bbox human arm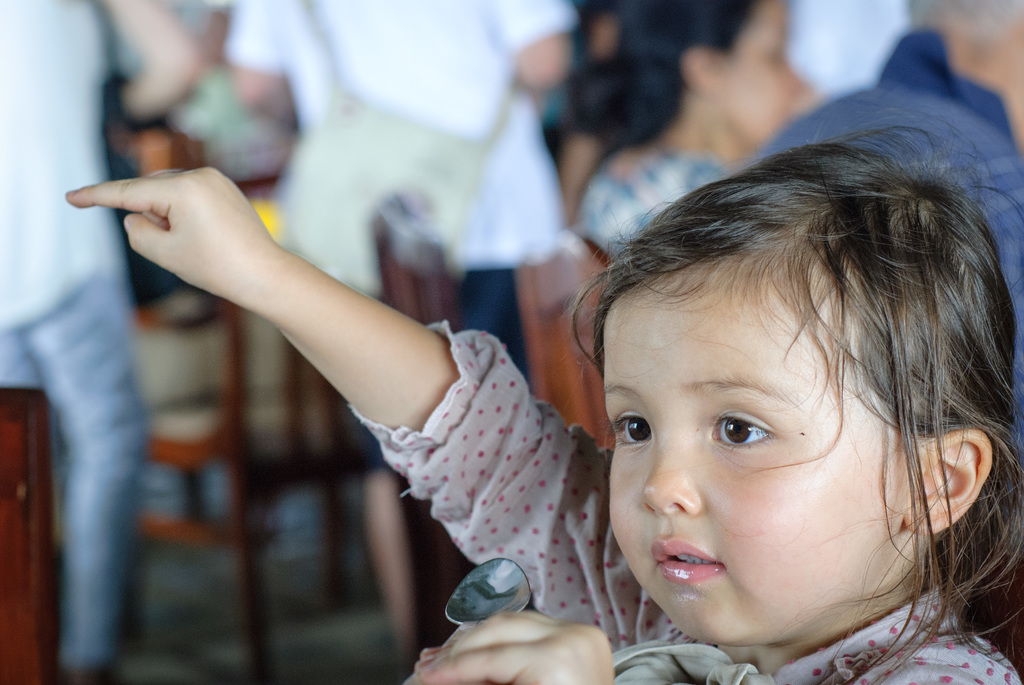
[x1=72, y1=161, x2=511, y2=576]
